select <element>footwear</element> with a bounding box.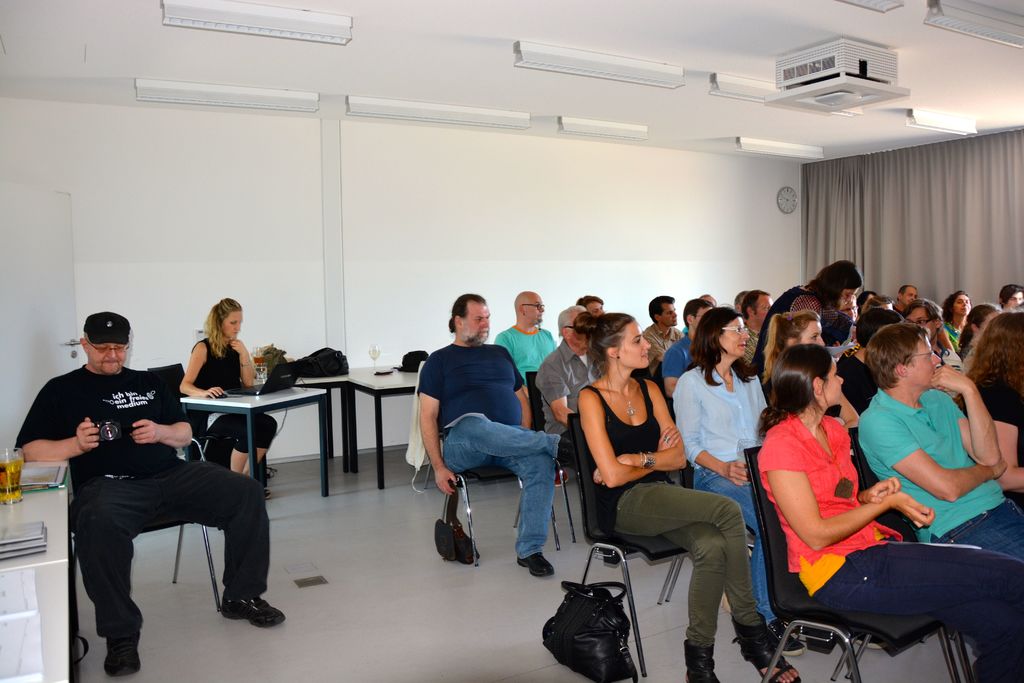
[left=100, top=633, right=139, bottom=678].
